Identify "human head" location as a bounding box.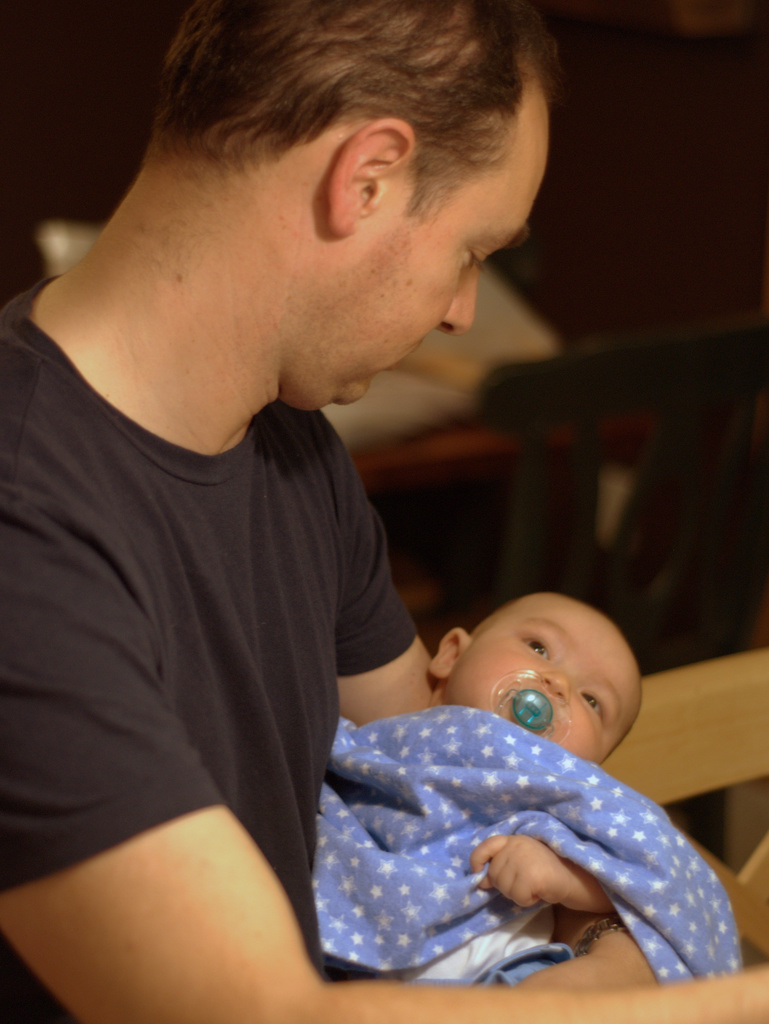
(147, 0, 559, 405).
